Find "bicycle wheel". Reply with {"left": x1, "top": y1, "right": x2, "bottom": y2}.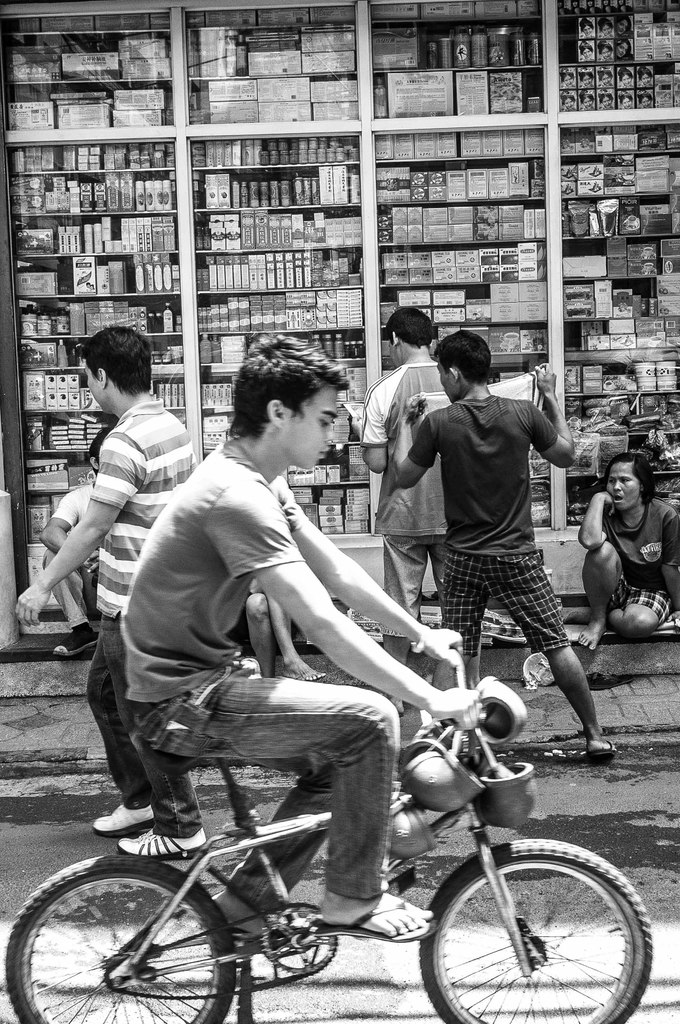
{"left": 0, "top": 853, "right": 229, "bottom": 1023}.
